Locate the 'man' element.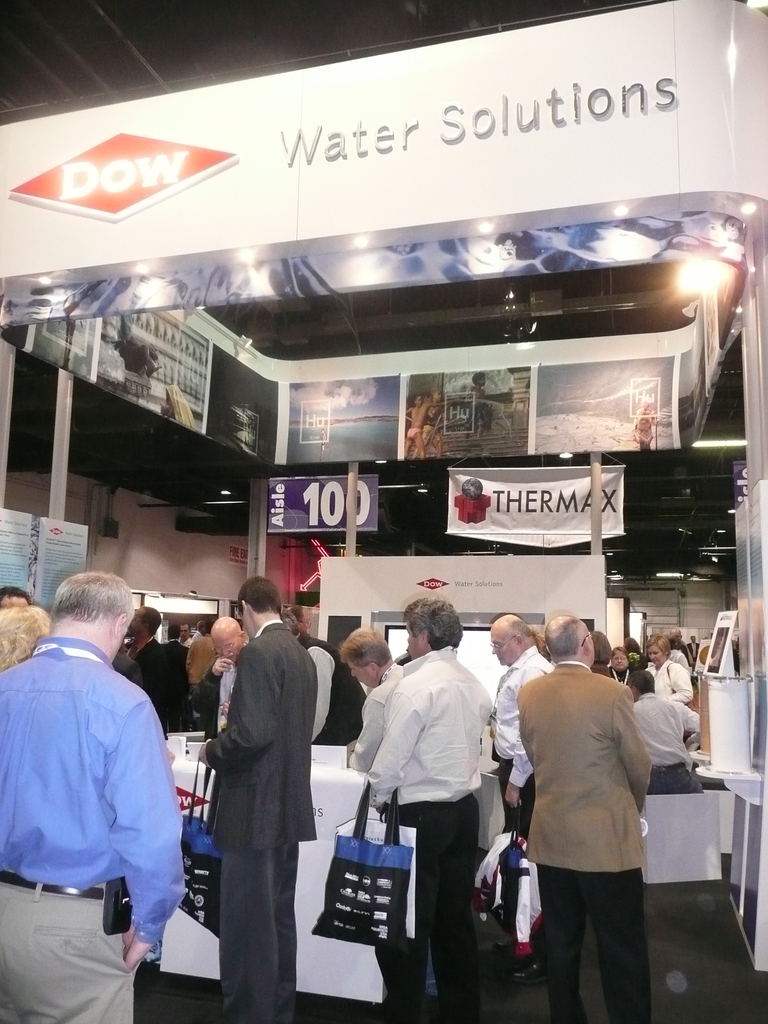
Element bbox: detection(486, 614, 561, 984).
